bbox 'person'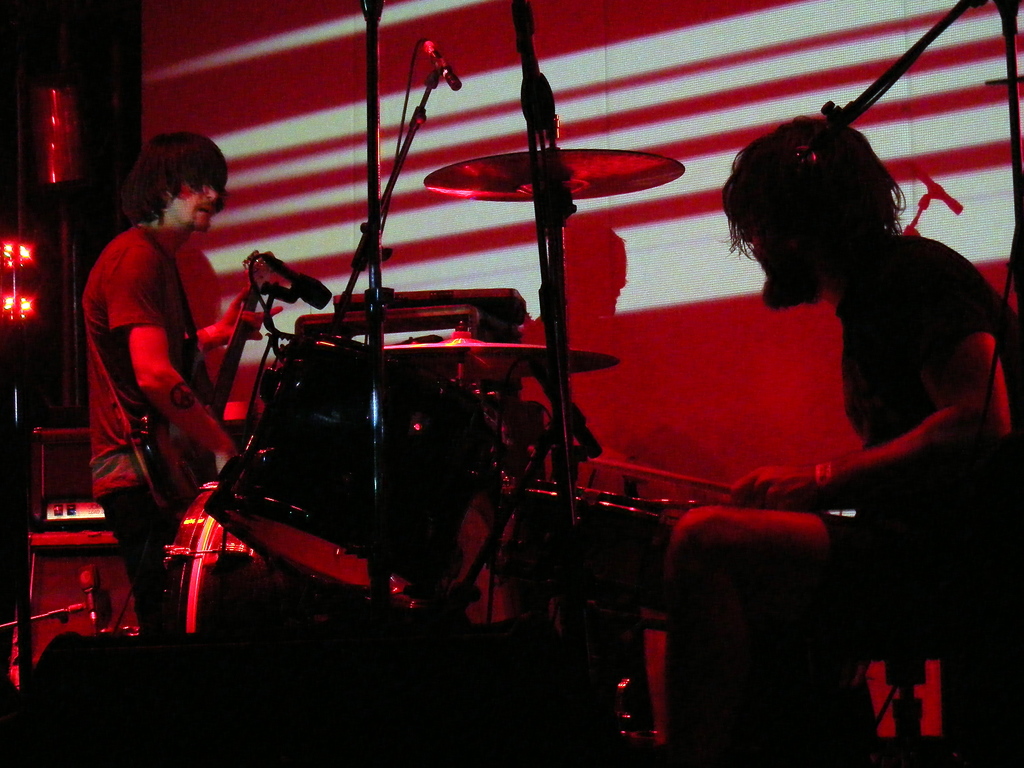
659,111,1023,741
